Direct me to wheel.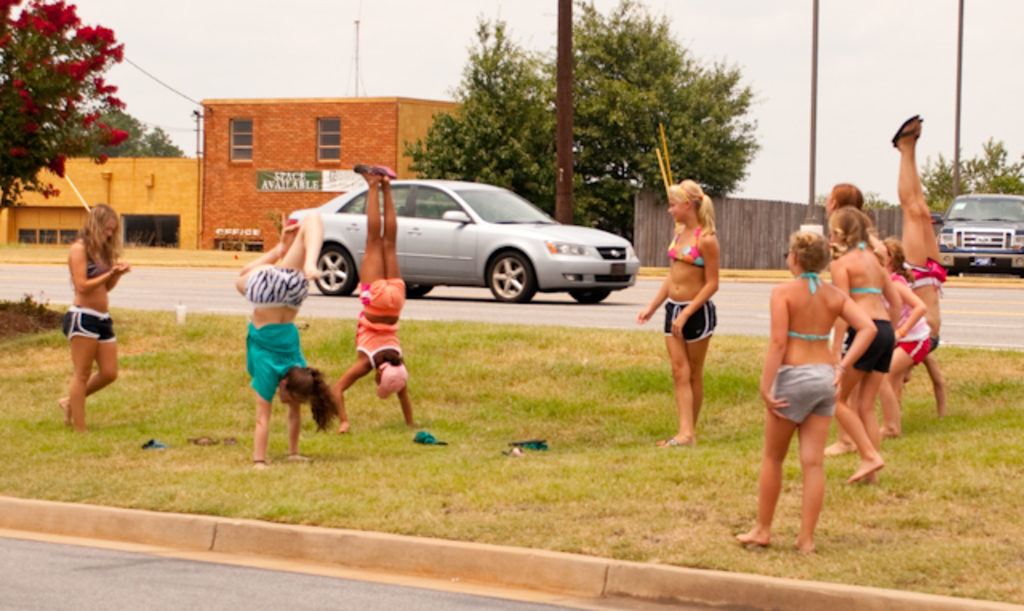
Direction: [395, 270, 437, 302].
